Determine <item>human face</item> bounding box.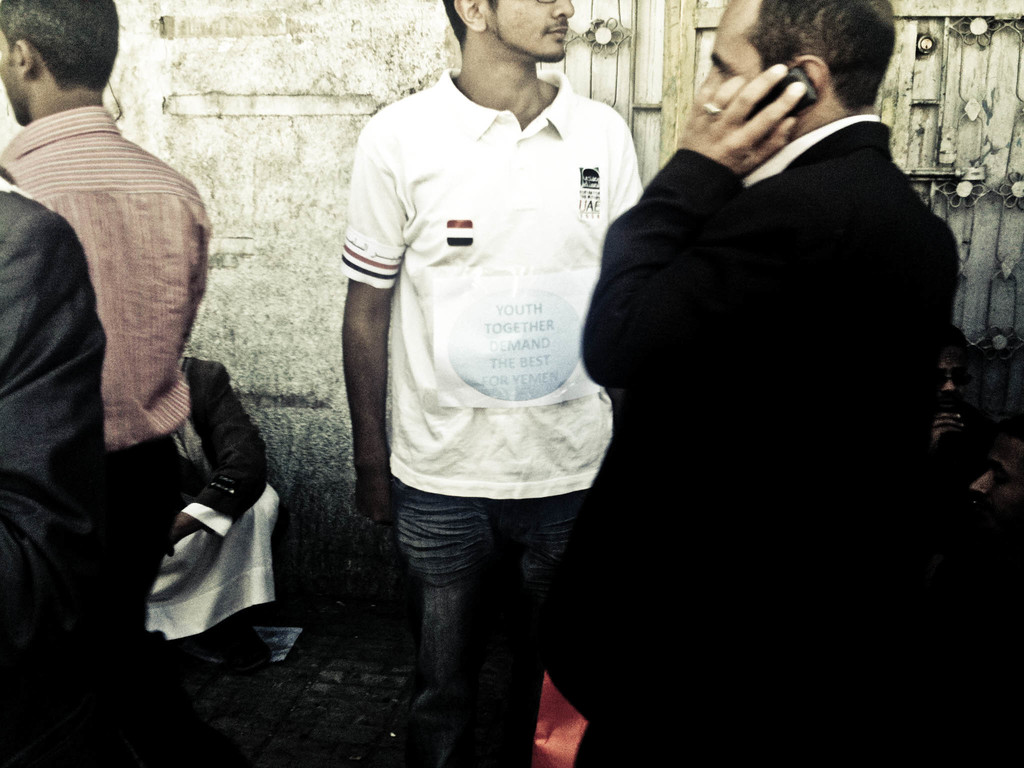
Determined: [x1=489, y1=0, x2=575, y2=60].
